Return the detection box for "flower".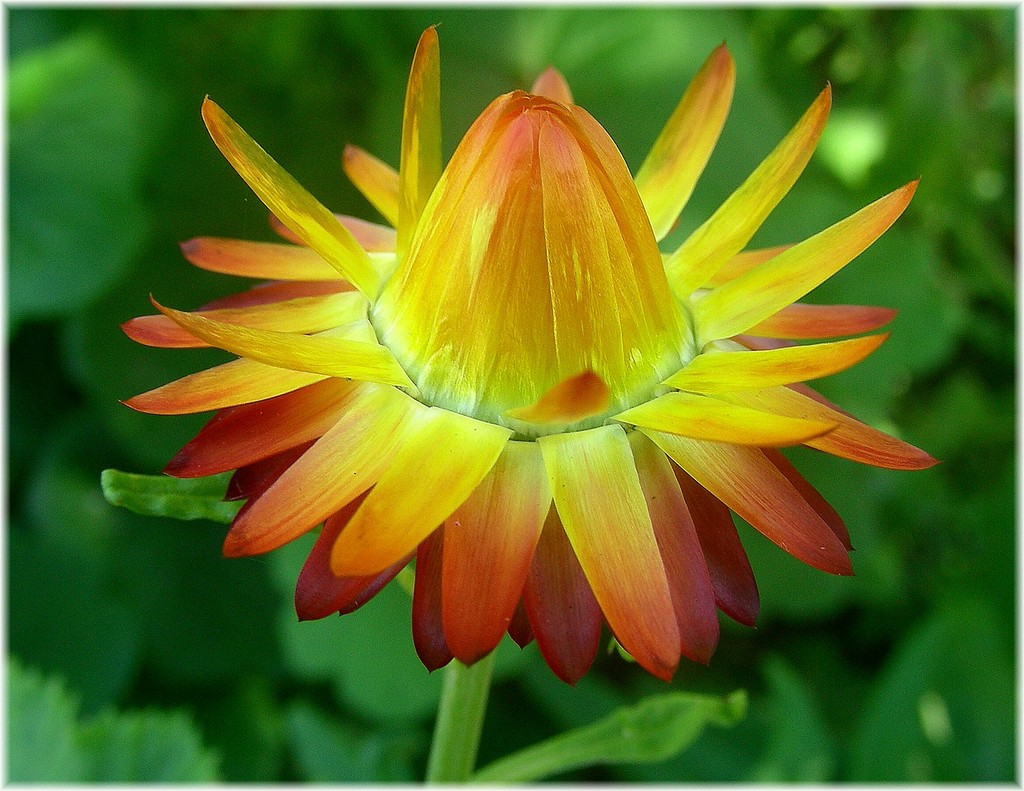
bbox=[127, 53, 919, 686].
